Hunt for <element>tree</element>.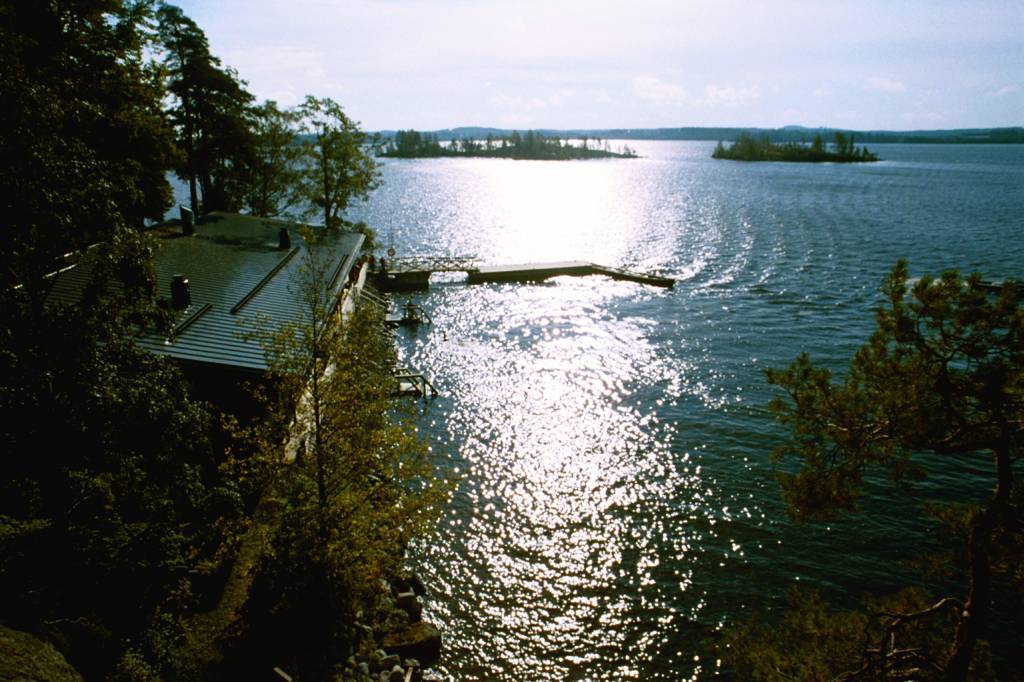
Hunted down at [left=484, top=134, right=498, bottom=157].
